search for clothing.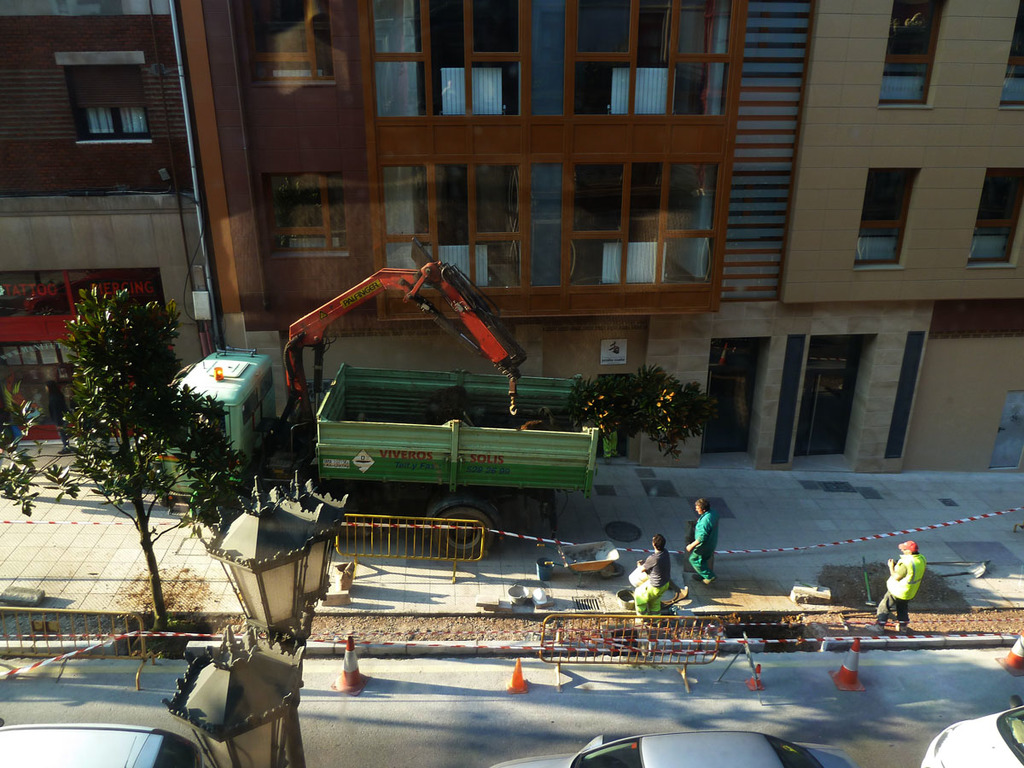
Found at x1=686 y1=509 x2=719 y2=577.
